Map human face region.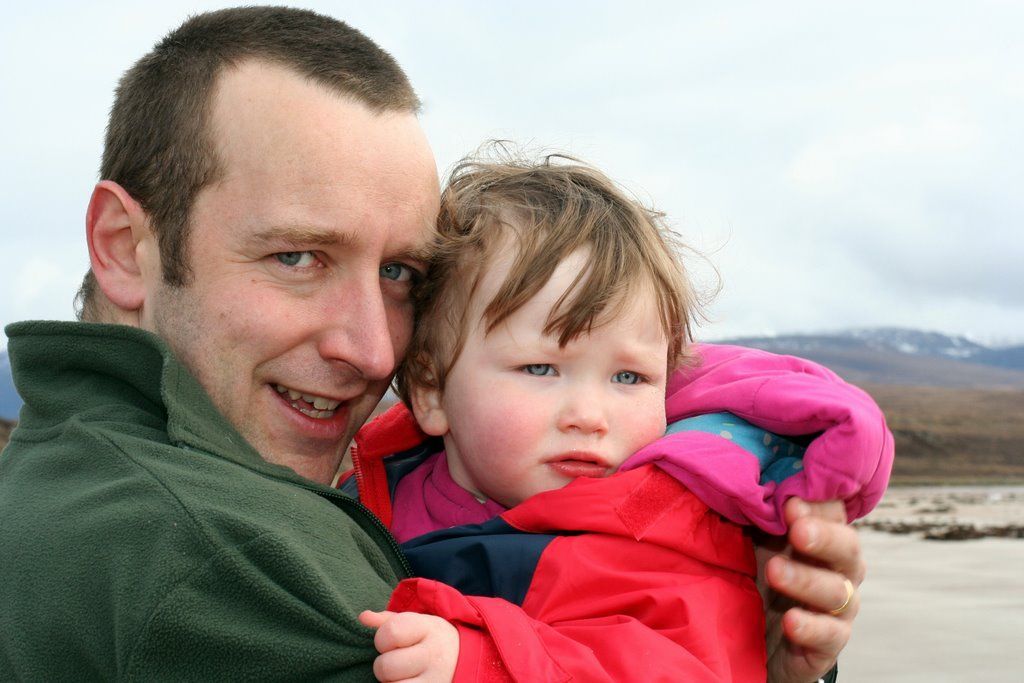
Mapped to [153,110,443,490].
